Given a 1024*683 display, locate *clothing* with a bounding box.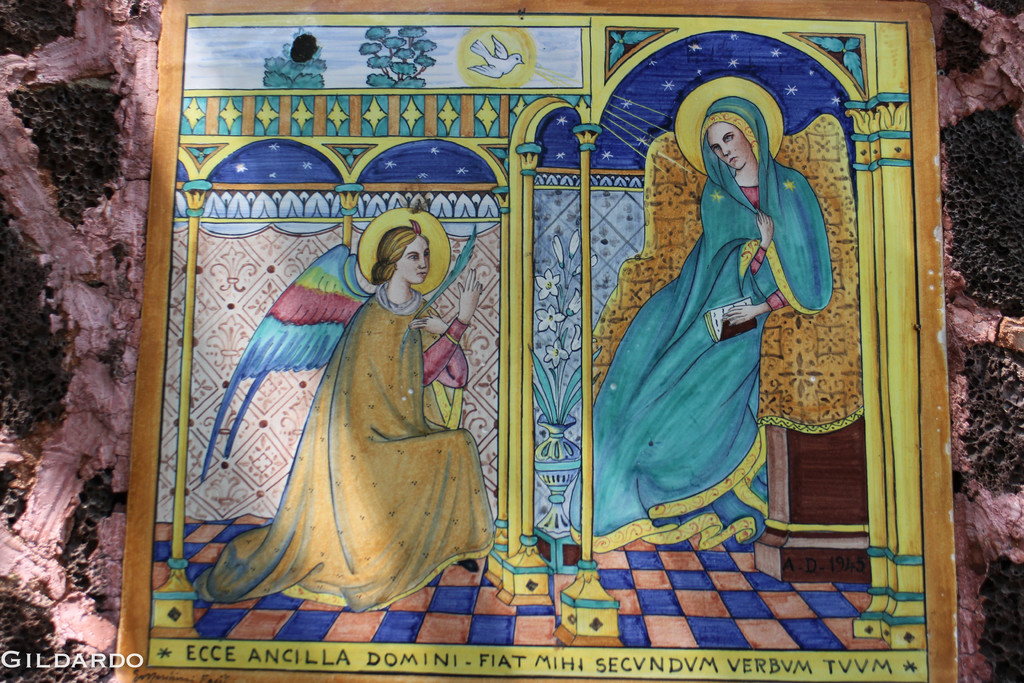
Located: (193, 280, 497, 618).
